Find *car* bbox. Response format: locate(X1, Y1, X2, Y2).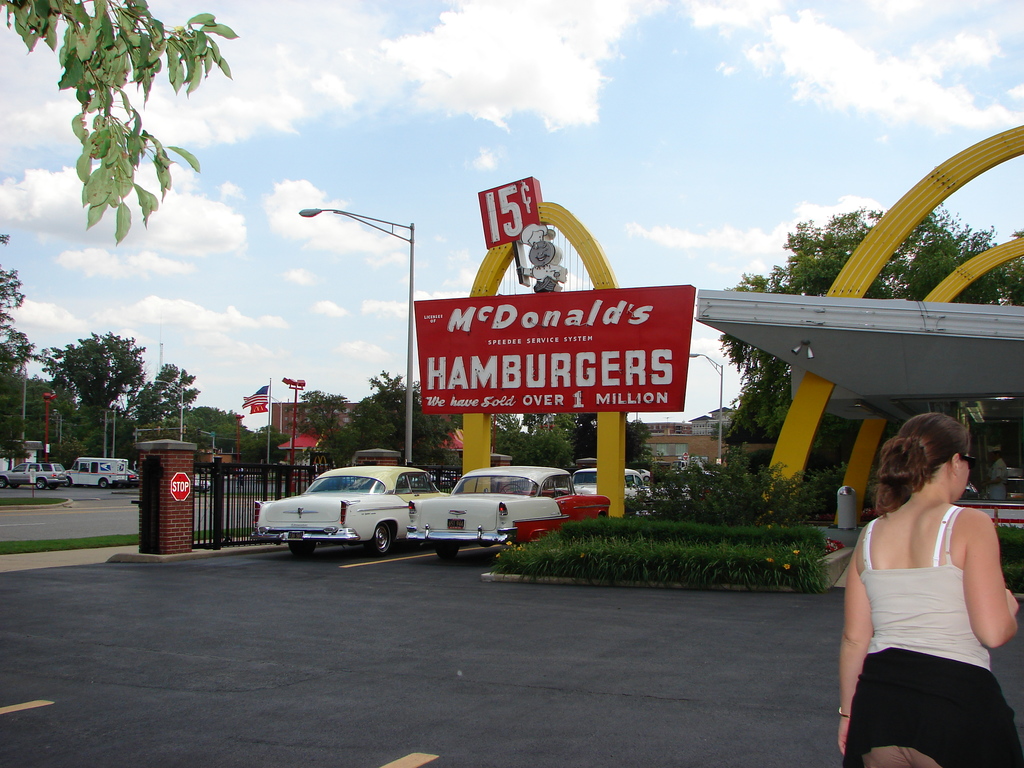
locate(636, 470, 652, 483).
